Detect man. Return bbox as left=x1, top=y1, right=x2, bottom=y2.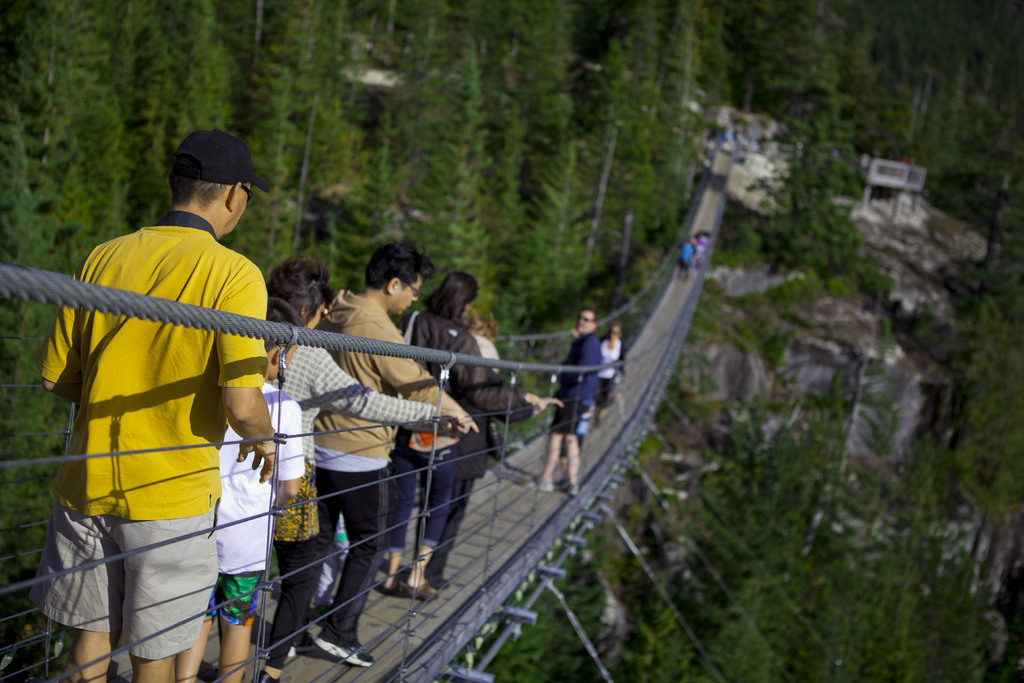
left=274, top=235, right=479, bottom=661.
